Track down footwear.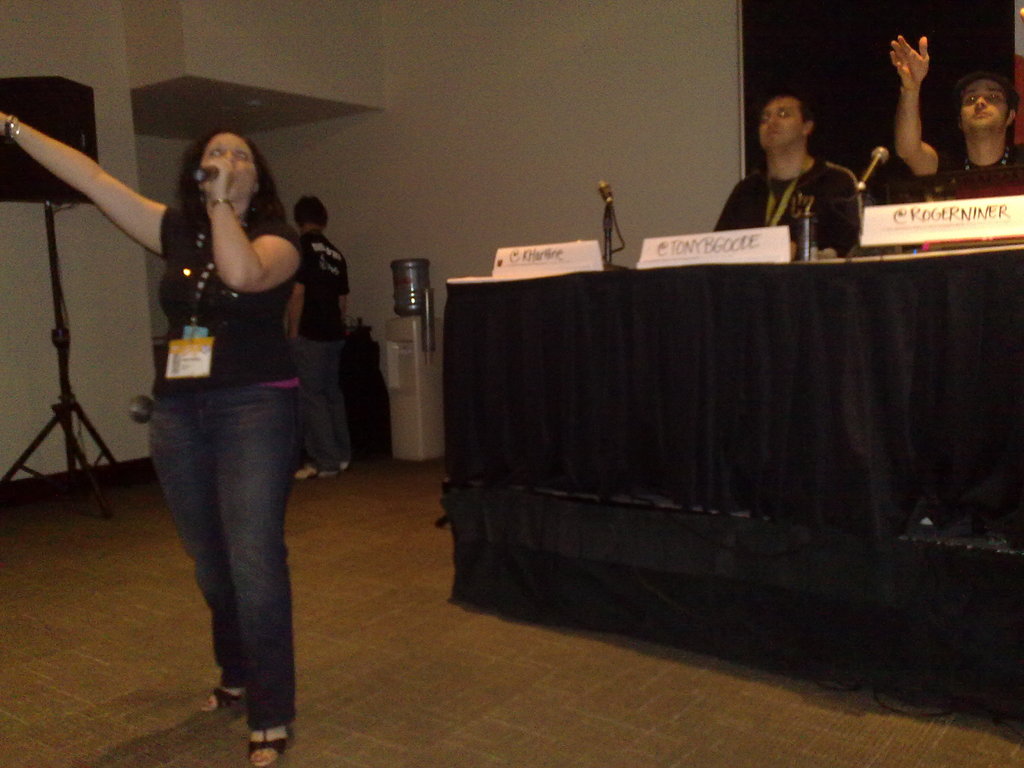
Tracked to 292:466:335:481.
